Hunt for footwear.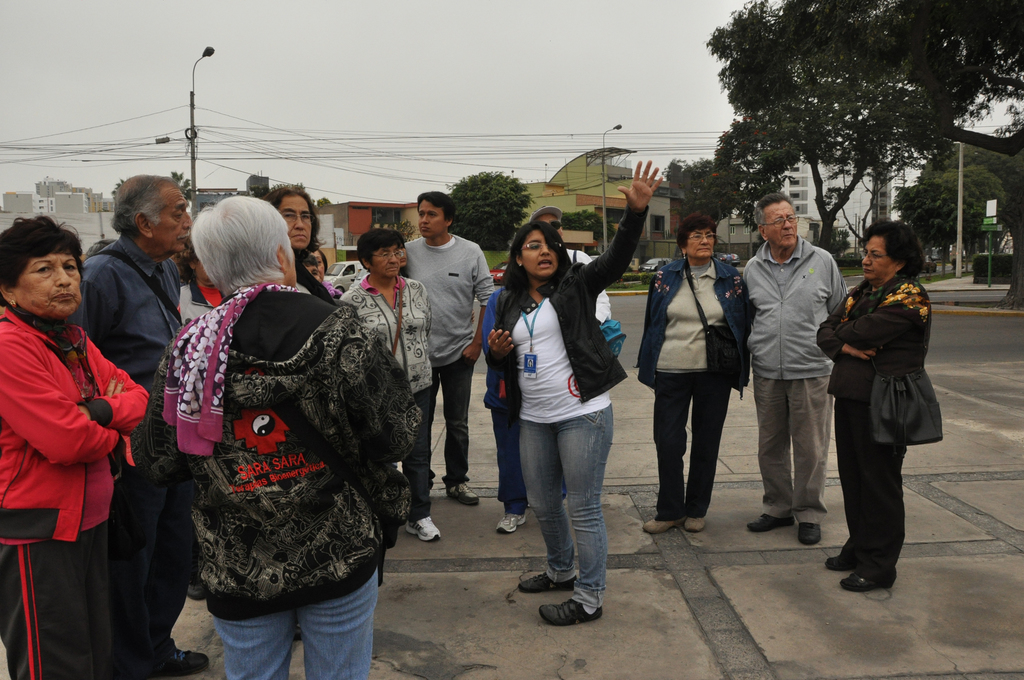
Hunted down at crop(519, 569, 577, 595).
